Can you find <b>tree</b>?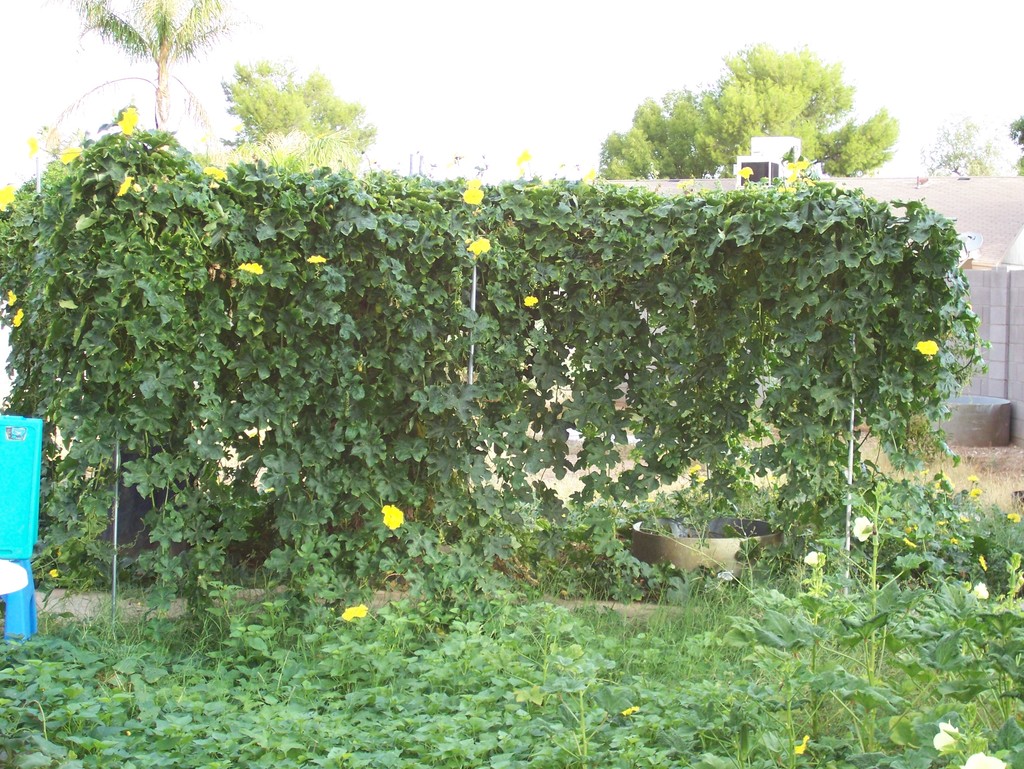
Yes, bounding box: <bbox>29, 0, 250, 173</bbox>.
